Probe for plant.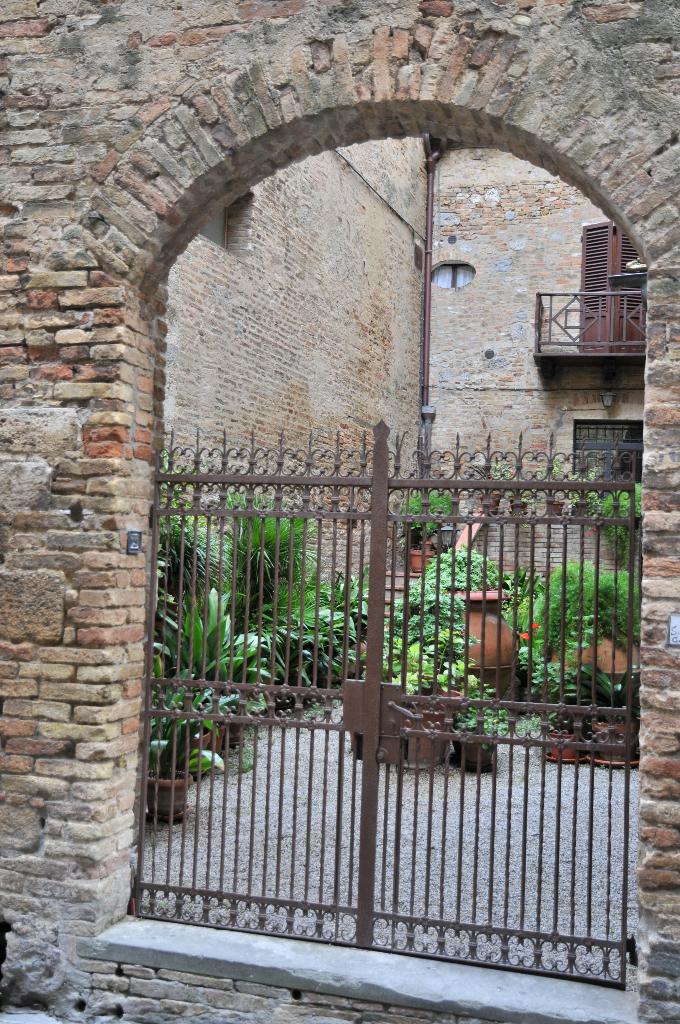
Probe result: rect(457, 676, 514, 746).
